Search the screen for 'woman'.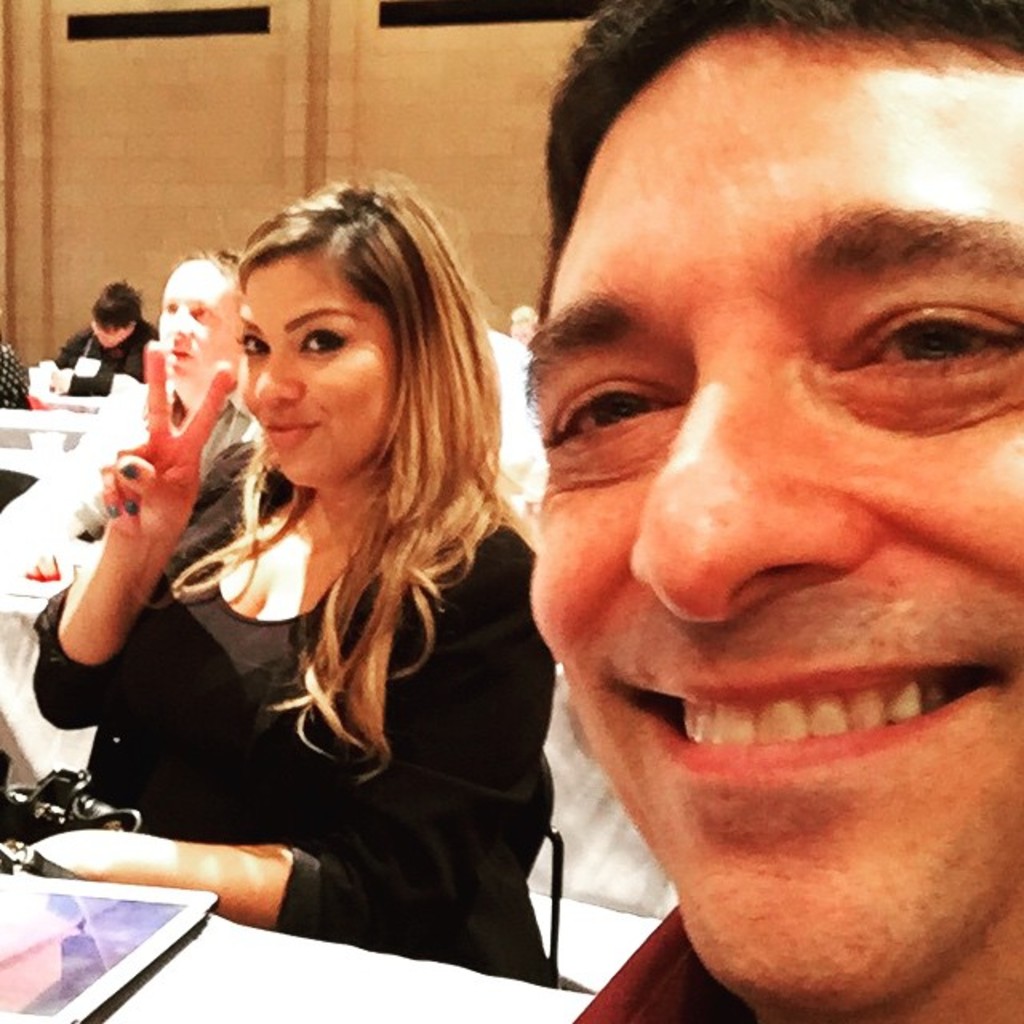
Found at (x1=96, y1=170, x2=546, y2=1023).
